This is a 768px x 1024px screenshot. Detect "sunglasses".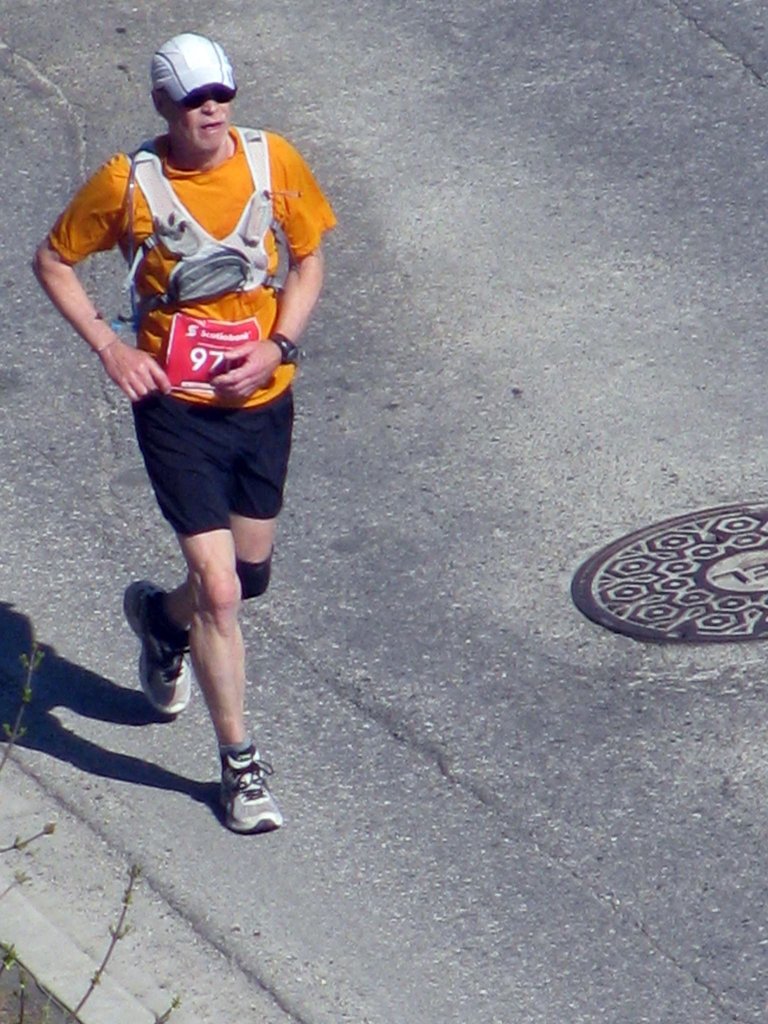
[180, 85, 234, 106].
